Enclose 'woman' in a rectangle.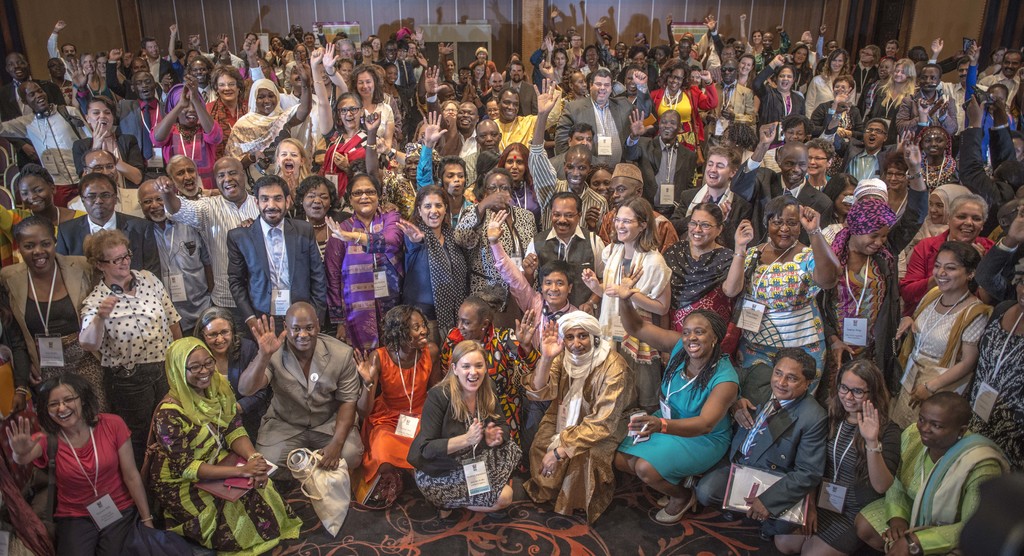
[left=139, top=333, right=306, bottom=555].
